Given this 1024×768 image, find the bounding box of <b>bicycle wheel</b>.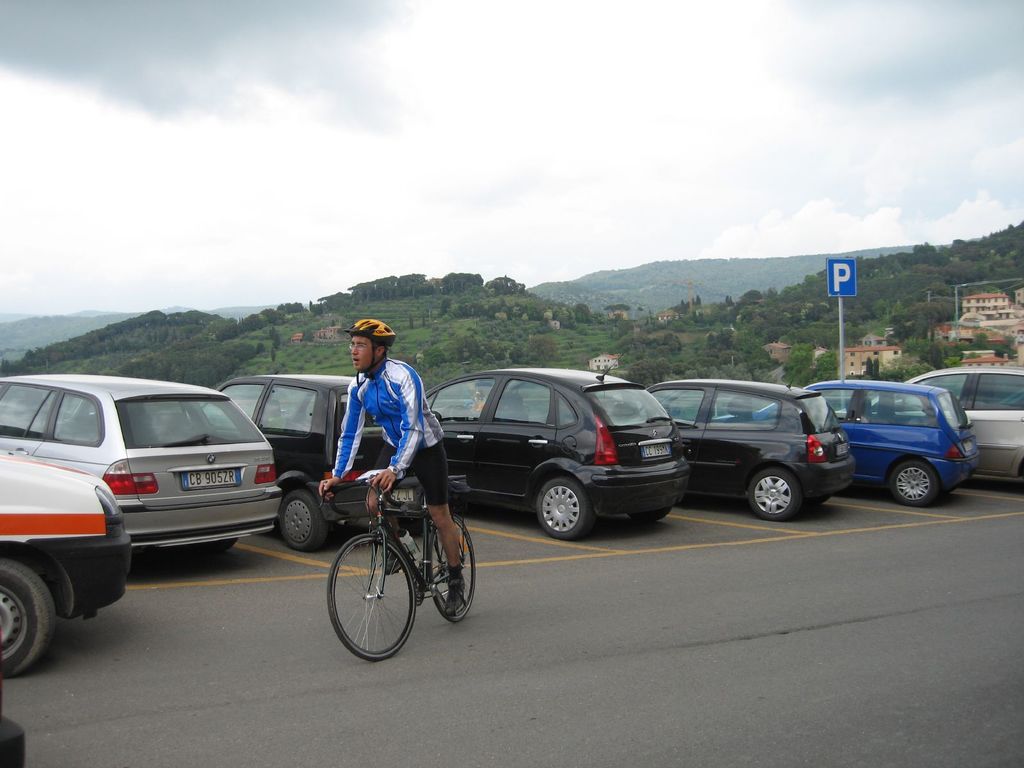
[x1=323, y1=540, x2=412, y2=664].
